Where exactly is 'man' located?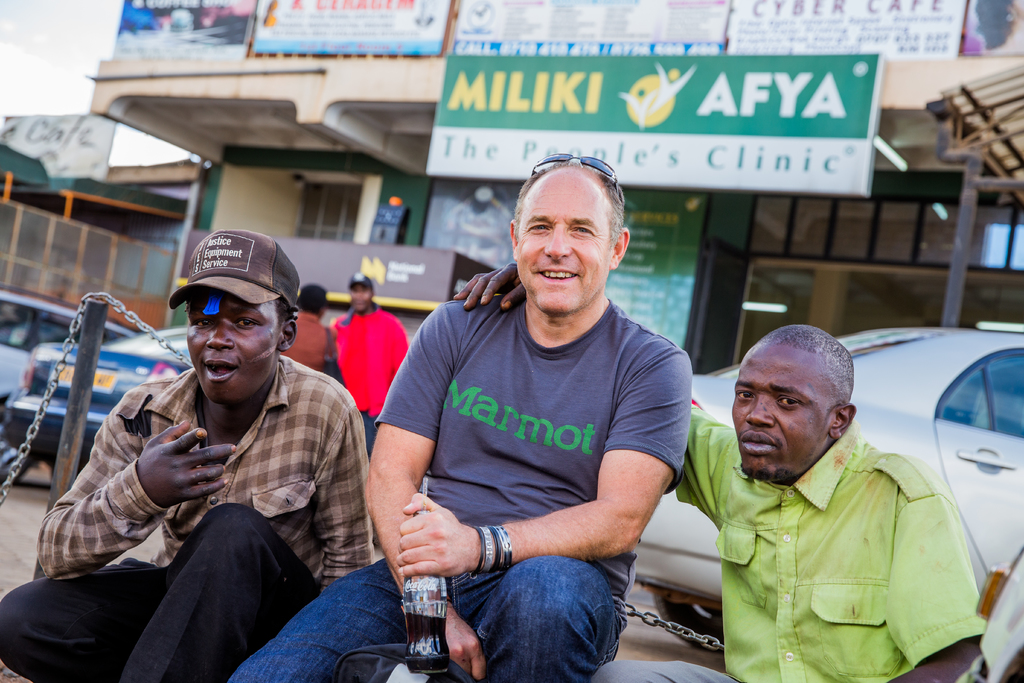
Its bounding box is [37,226,367,676].
